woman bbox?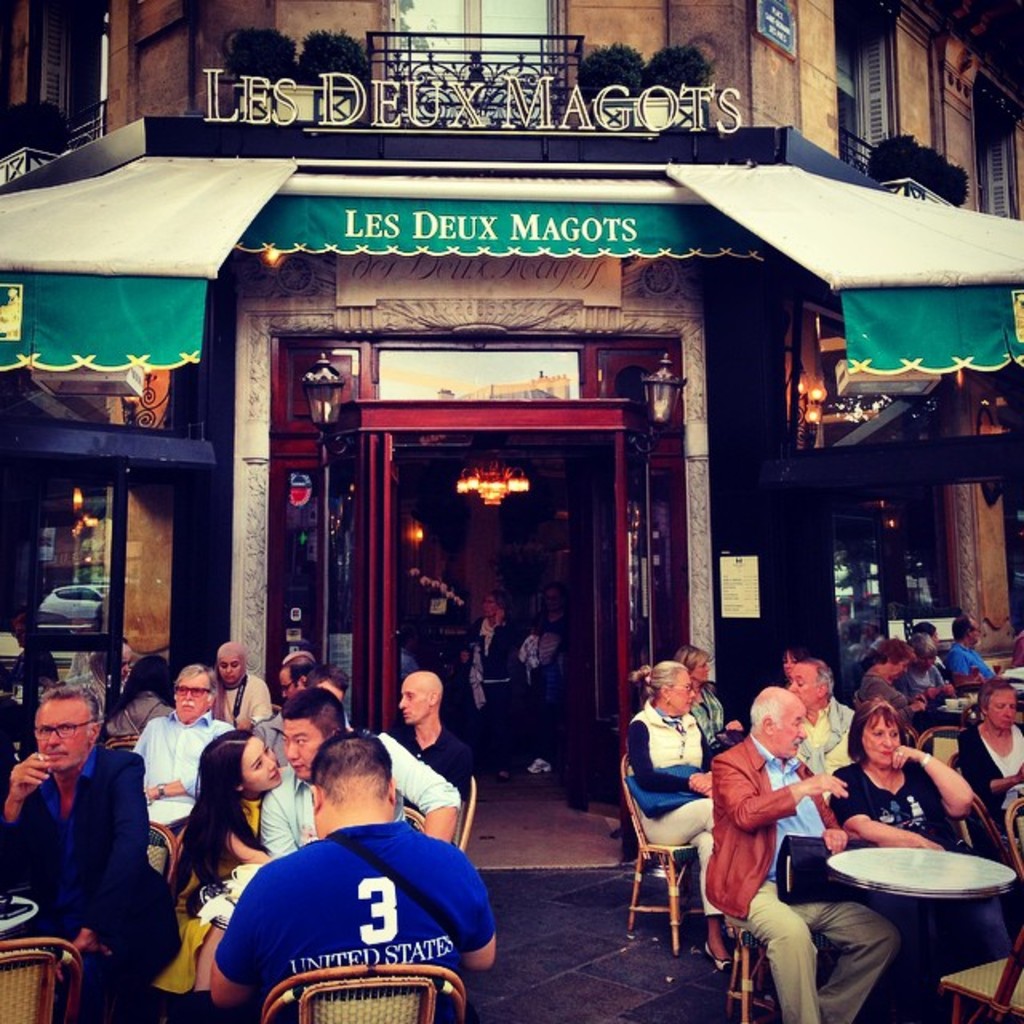
854,632,923,741
